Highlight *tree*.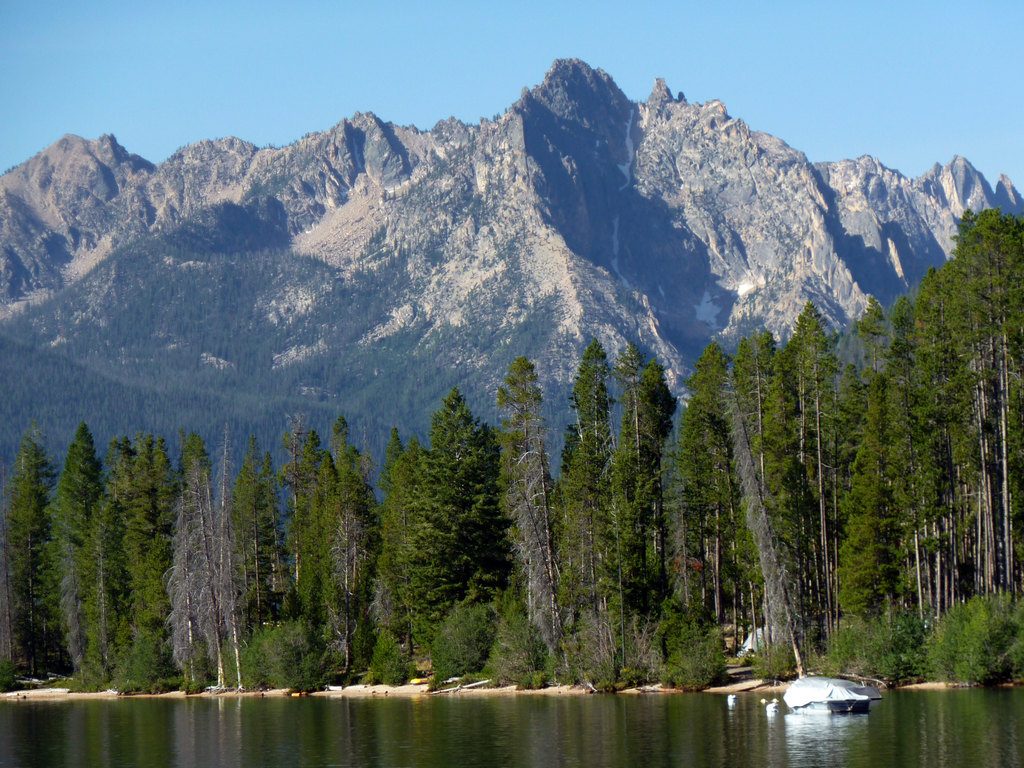
Highlighted region: left=285, top=420, right=332, bottom=689.
